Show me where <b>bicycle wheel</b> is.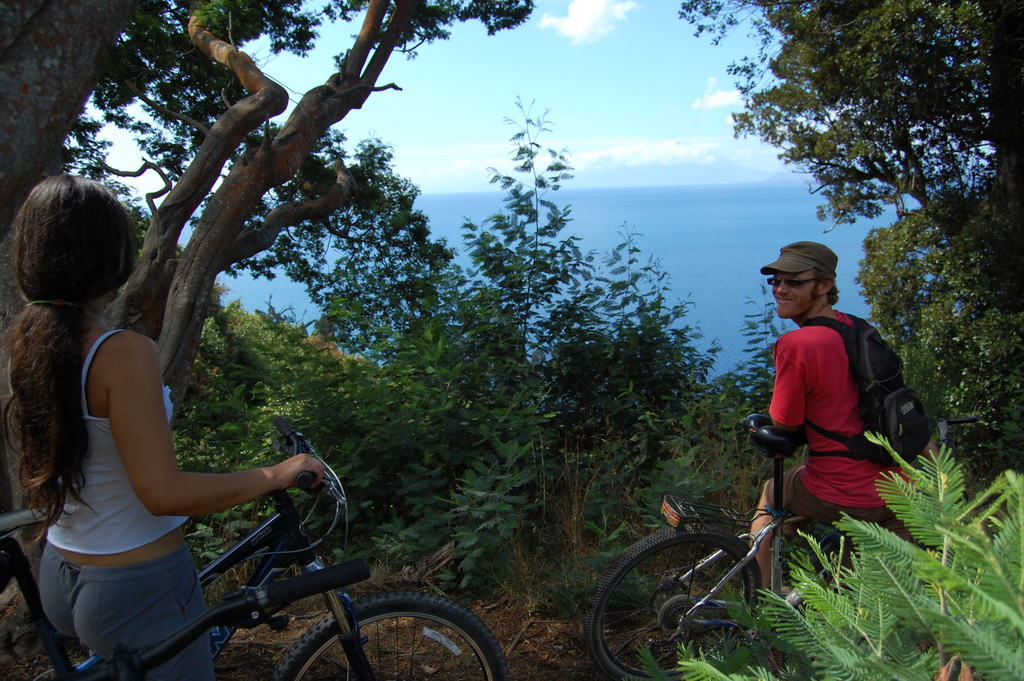
<b>bicycle wheel</b> is at locate(273, 587, 515, 680).
